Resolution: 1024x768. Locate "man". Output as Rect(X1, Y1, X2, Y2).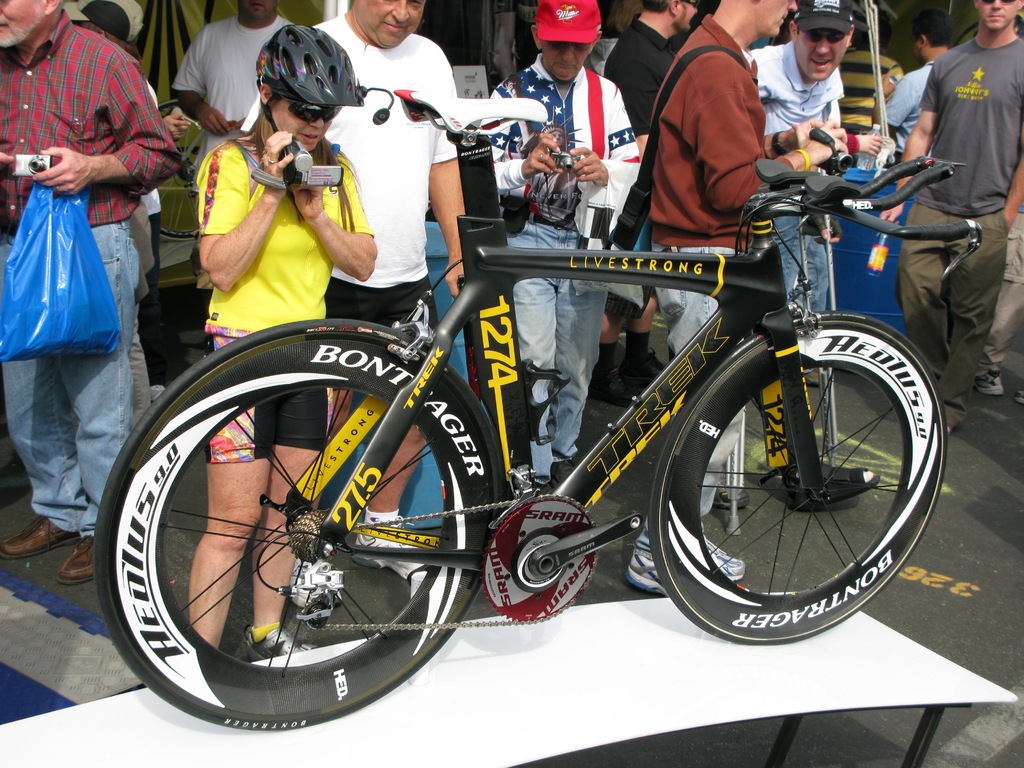
Rect(878, 0, 1023, 433).
